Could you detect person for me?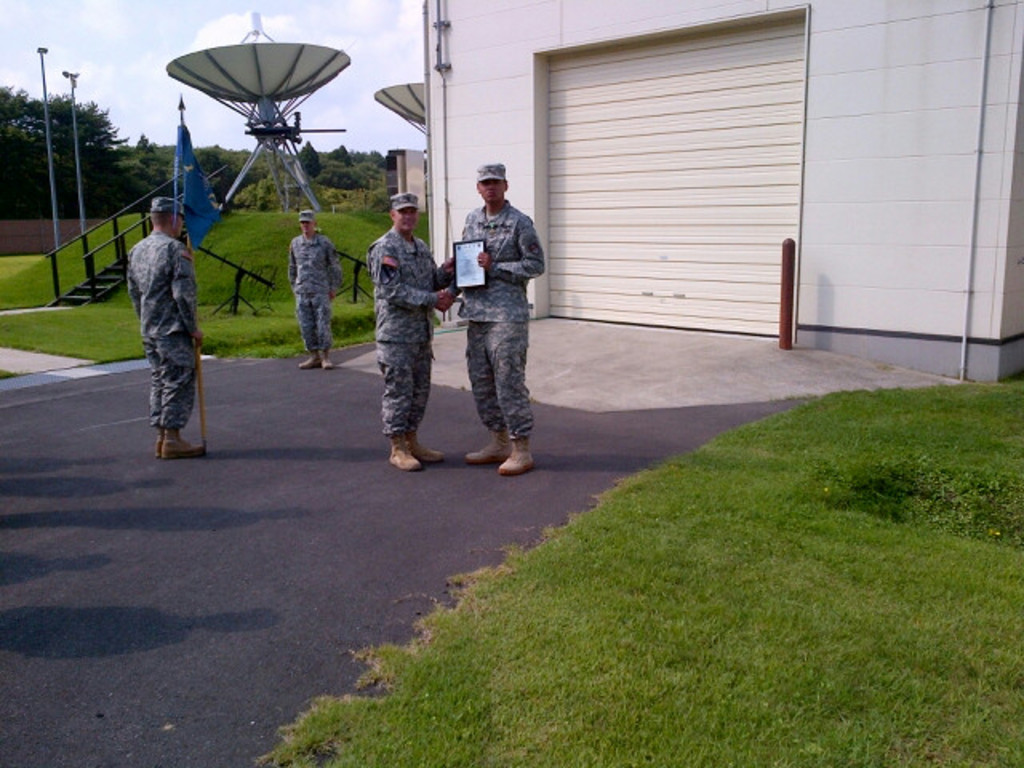
Detection result: box(365, 189, 454, 470).
